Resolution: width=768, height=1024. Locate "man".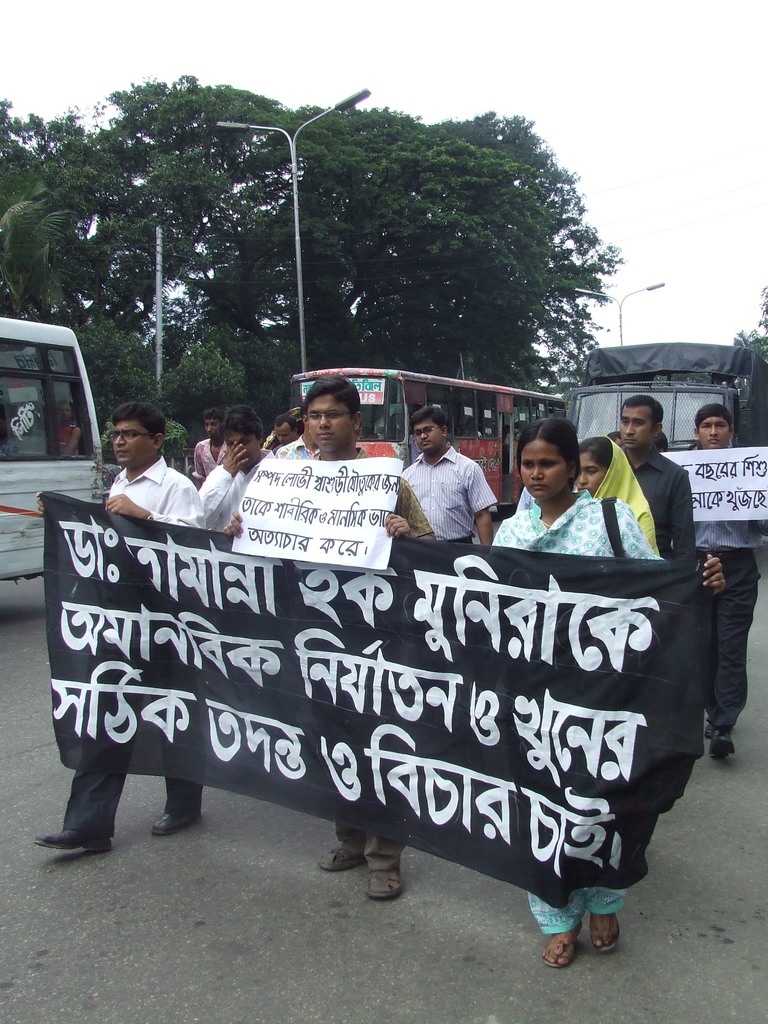
<bbox>618, 395, 704, 568</bbox>.
